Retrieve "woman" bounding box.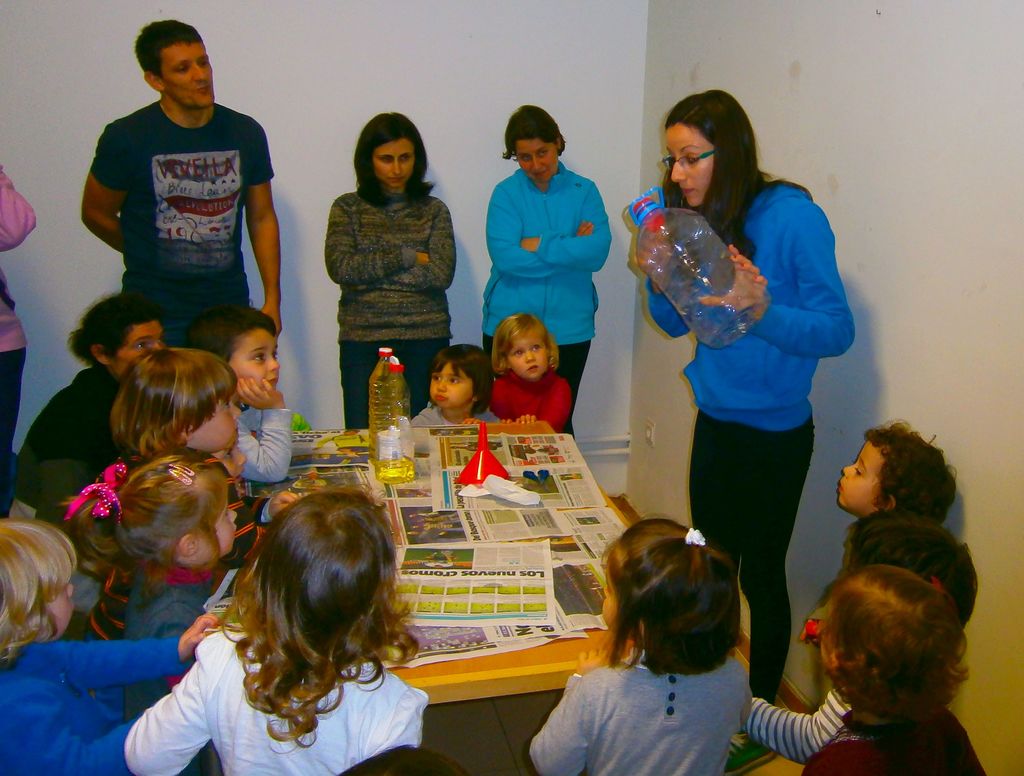
Bounding box: 487 99 610 412.
